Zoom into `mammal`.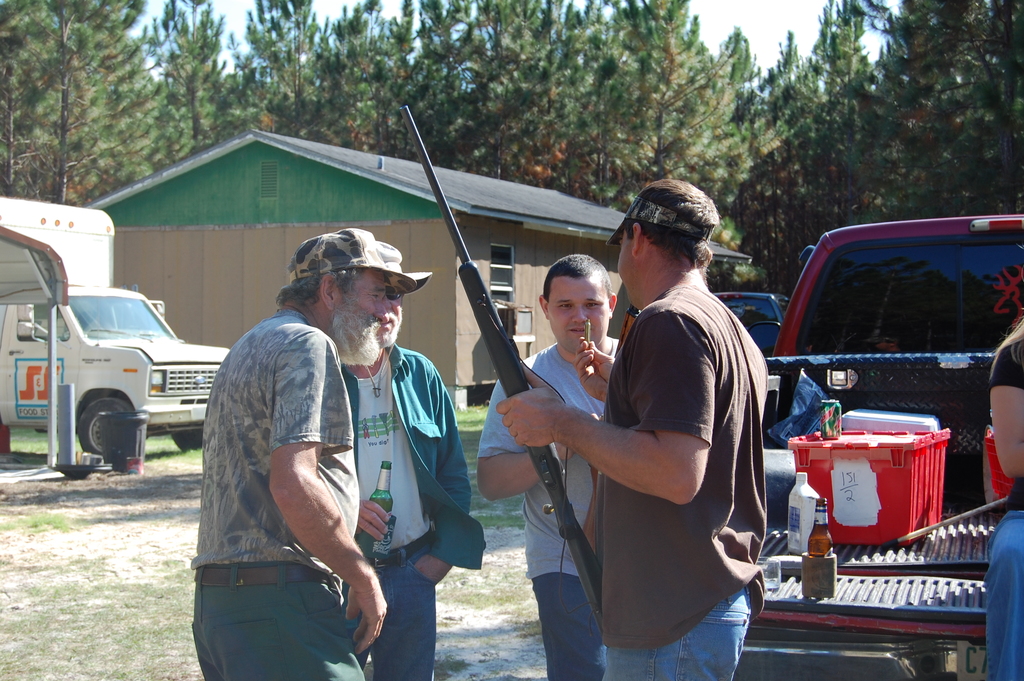
Zoom target: Rect(161, 259, 409, 669).
